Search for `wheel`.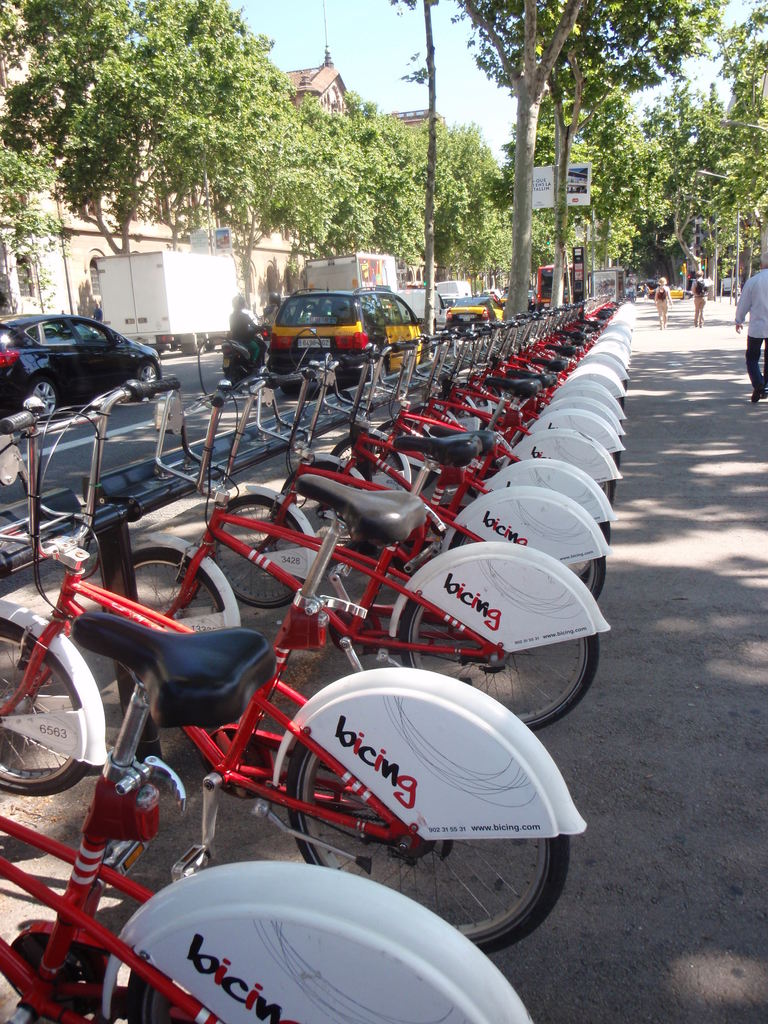
Found at locate(375, 362, 385, 379).
